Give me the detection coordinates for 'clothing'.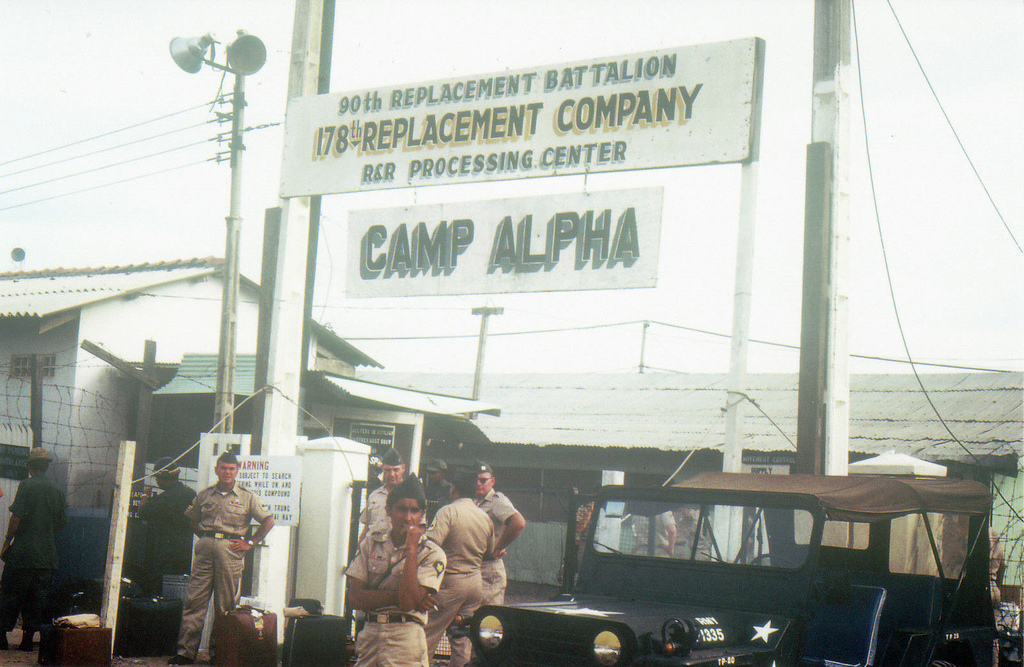
bbox=(0, 467, 65, 636).
